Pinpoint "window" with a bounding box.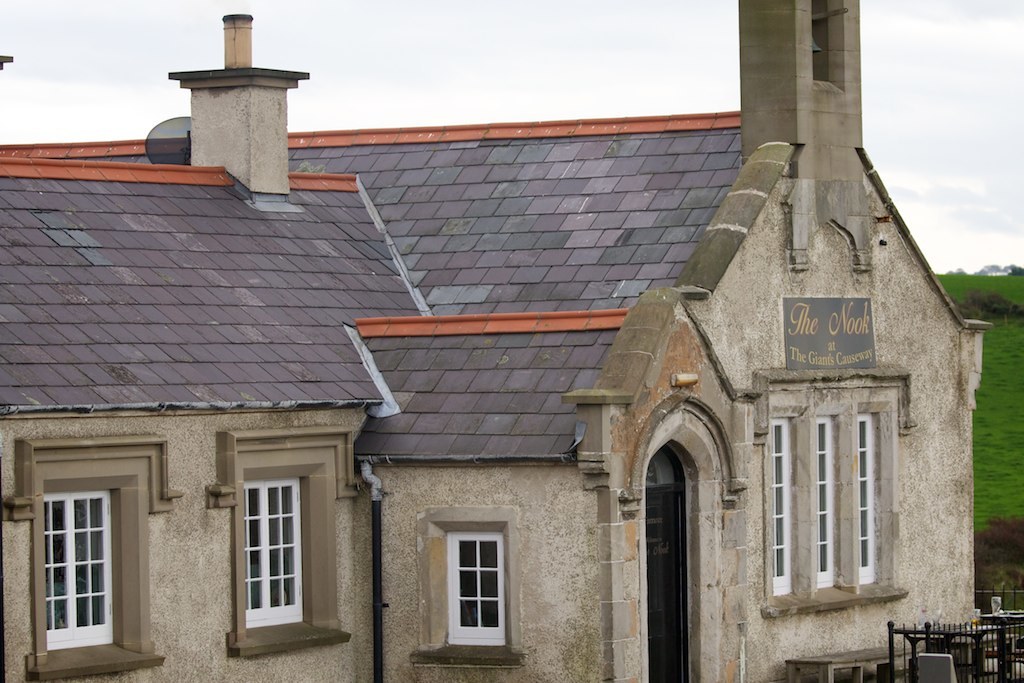
left=37, top=491, right=120, bottom=650.
